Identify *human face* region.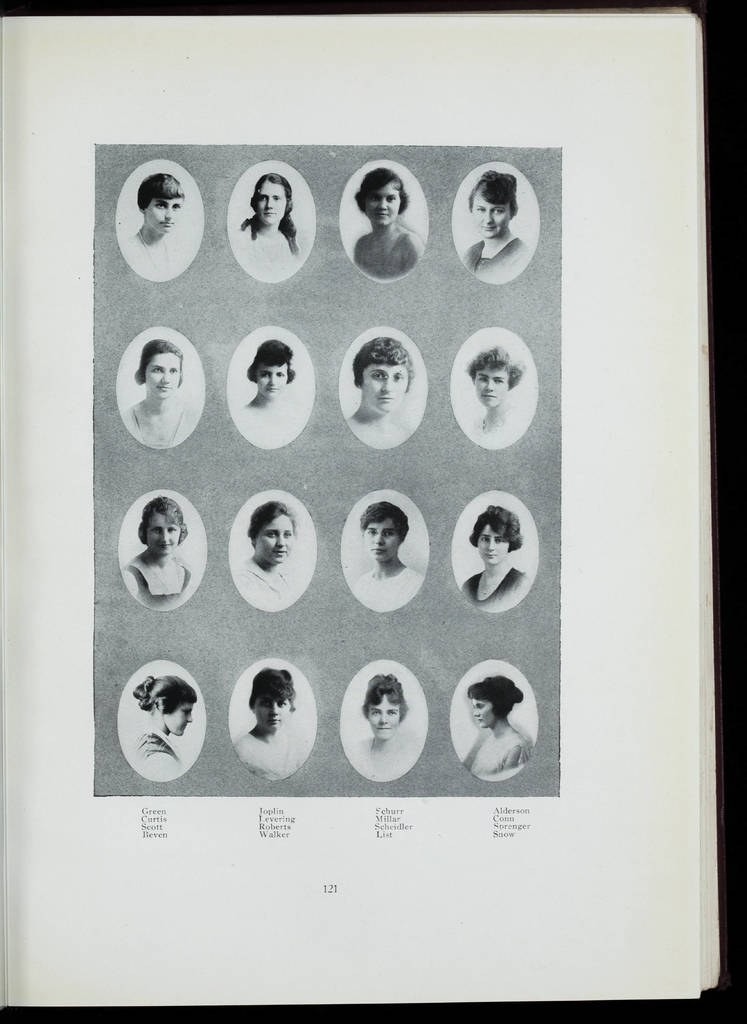
Region: left=360, top=364, right=405, bottom=412.
